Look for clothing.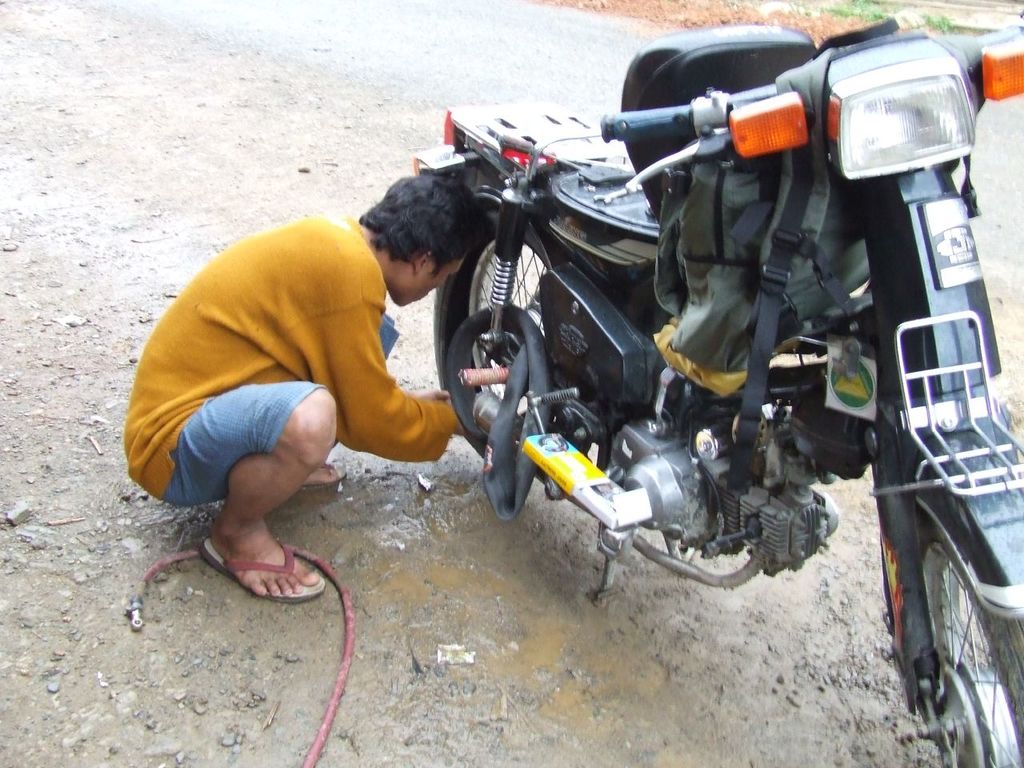
Found: 118 206 462 513.
